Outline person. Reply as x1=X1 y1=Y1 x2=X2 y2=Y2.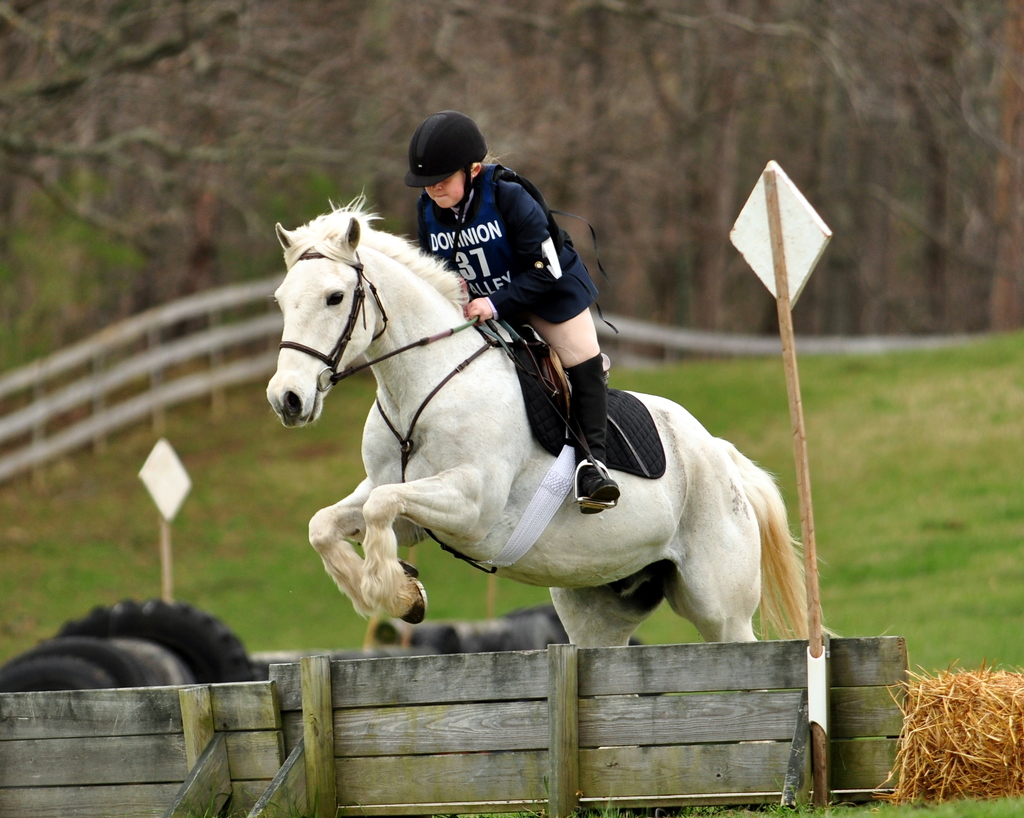
x1=403 y1=109 x2=620 y2=517.
